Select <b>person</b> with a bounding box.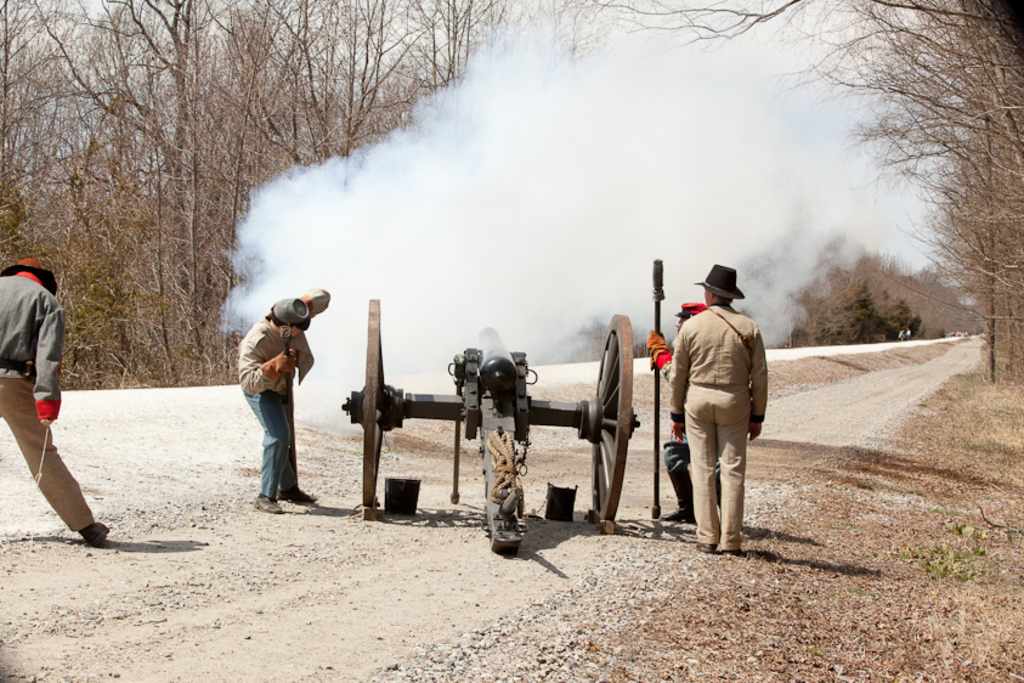
666 260 770 553.
